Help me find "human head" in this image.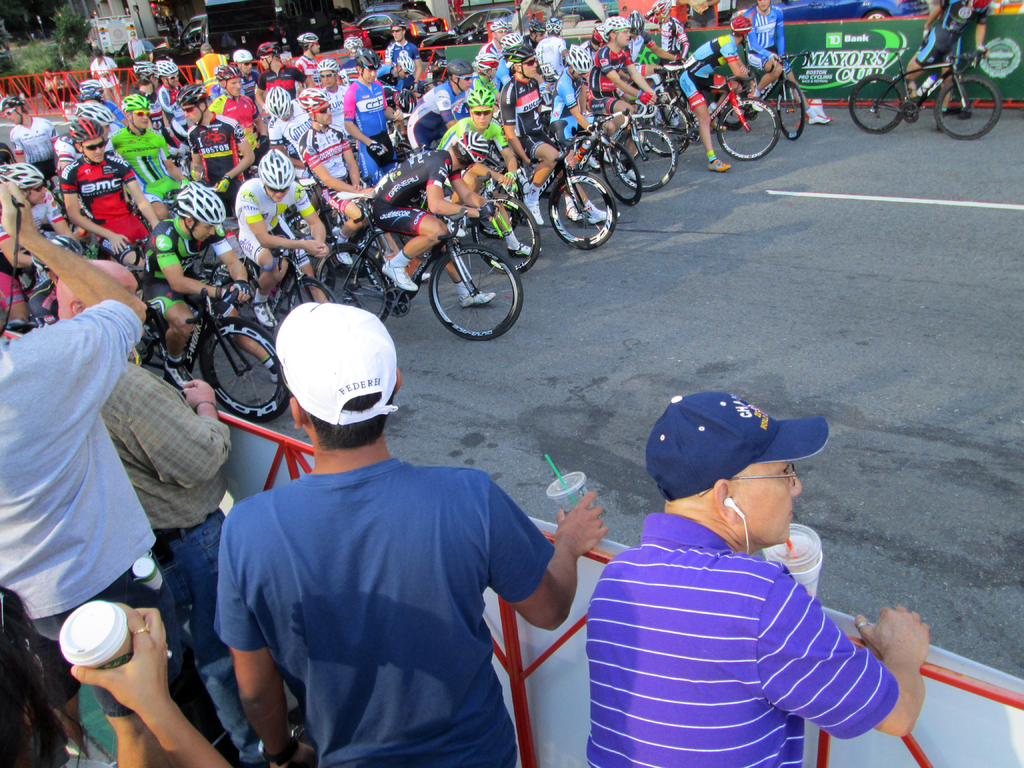
Found it: rect(71, 116, 106, 164).
